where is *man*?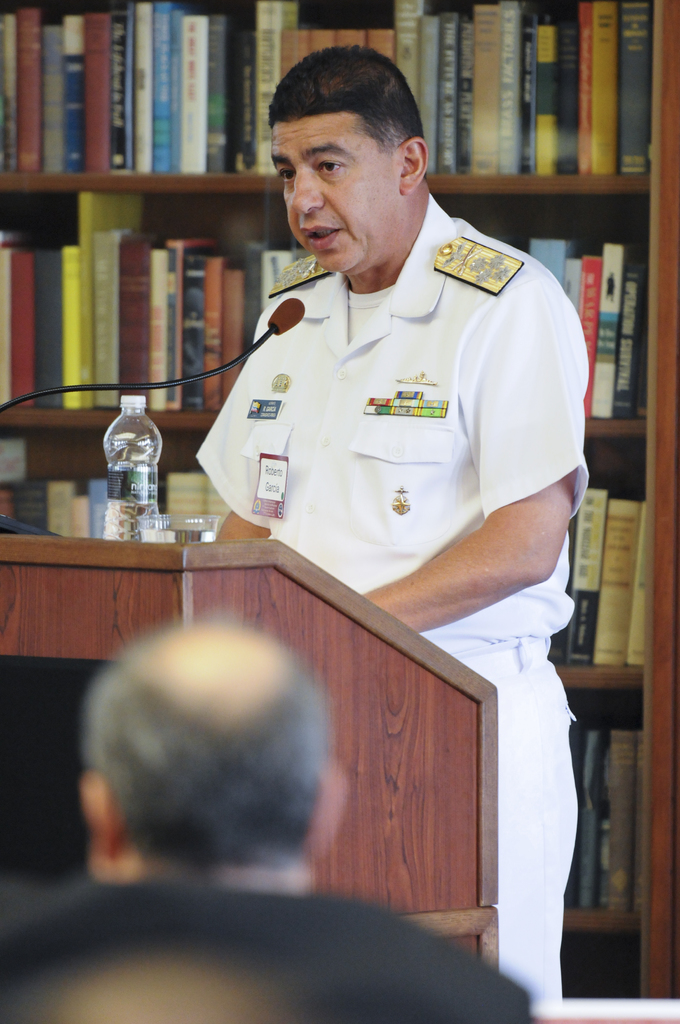
bbox=(82, 614, 537, 1023).
